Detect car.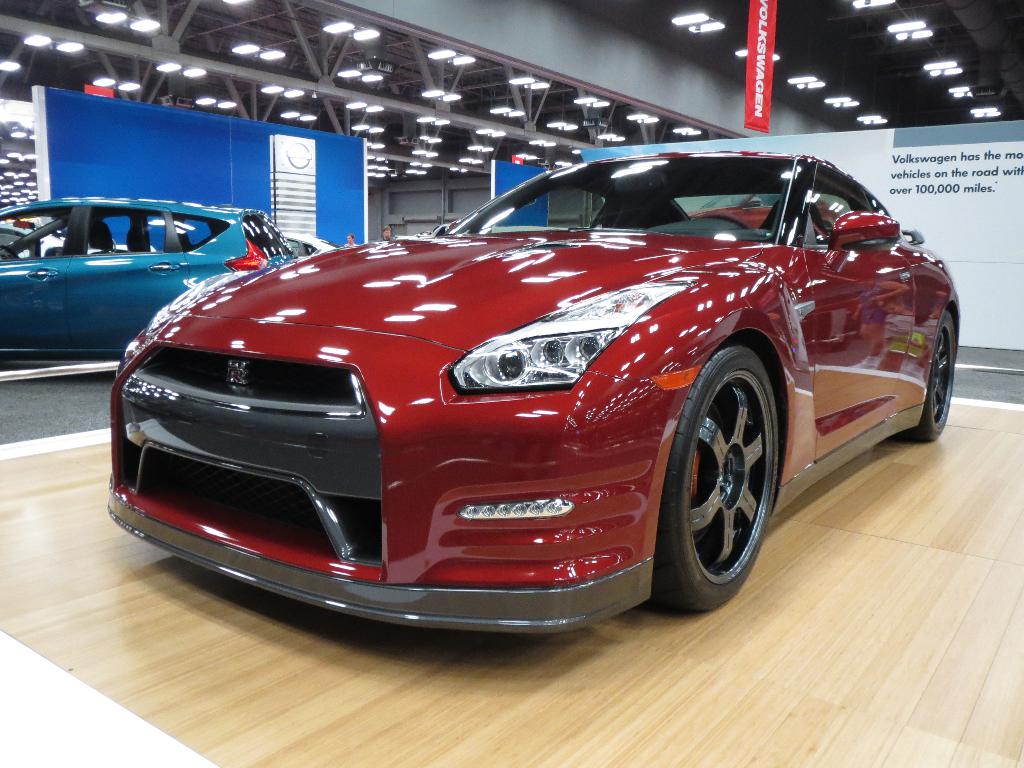
Detected at bbox(255, 228, 341, 269).
